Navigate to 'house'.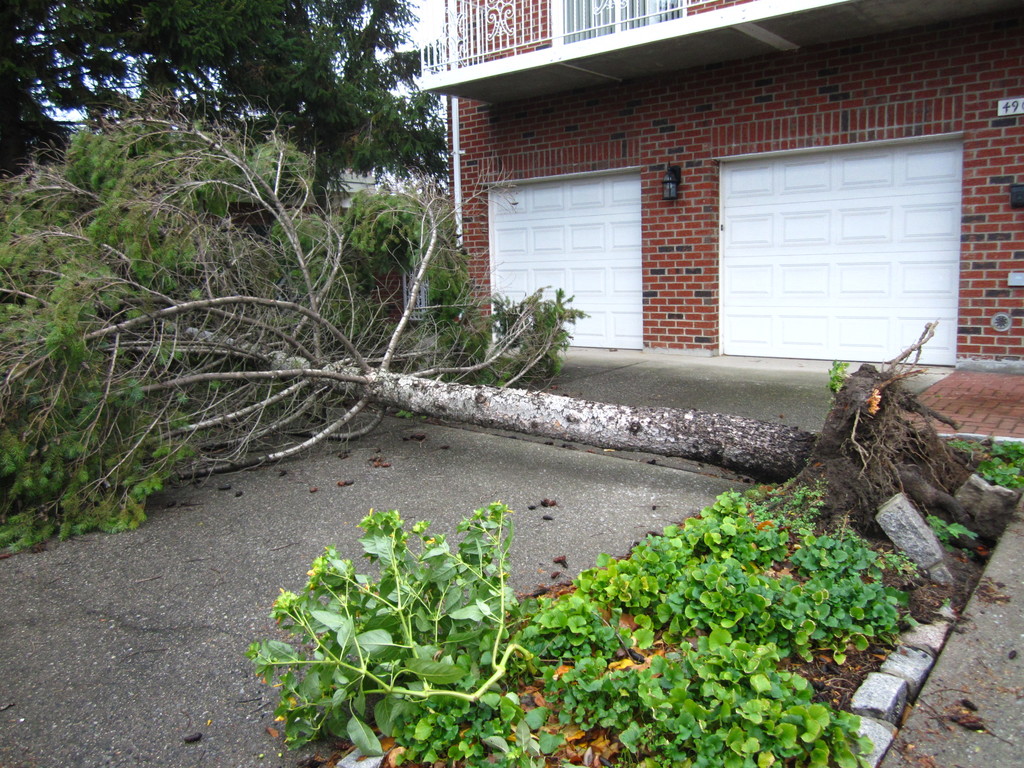
Navigation target: bbox=[408, 0, 1023, 372].
